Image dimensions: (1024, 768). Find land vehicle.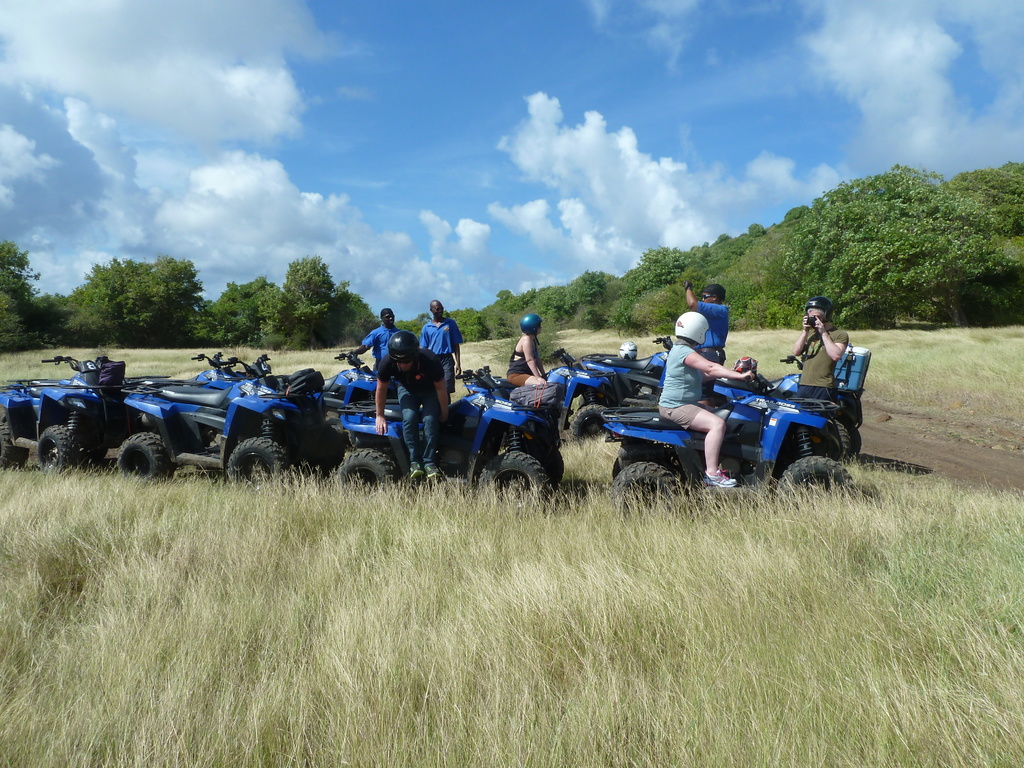
left=120, top=353, right=319, bottom=490.
